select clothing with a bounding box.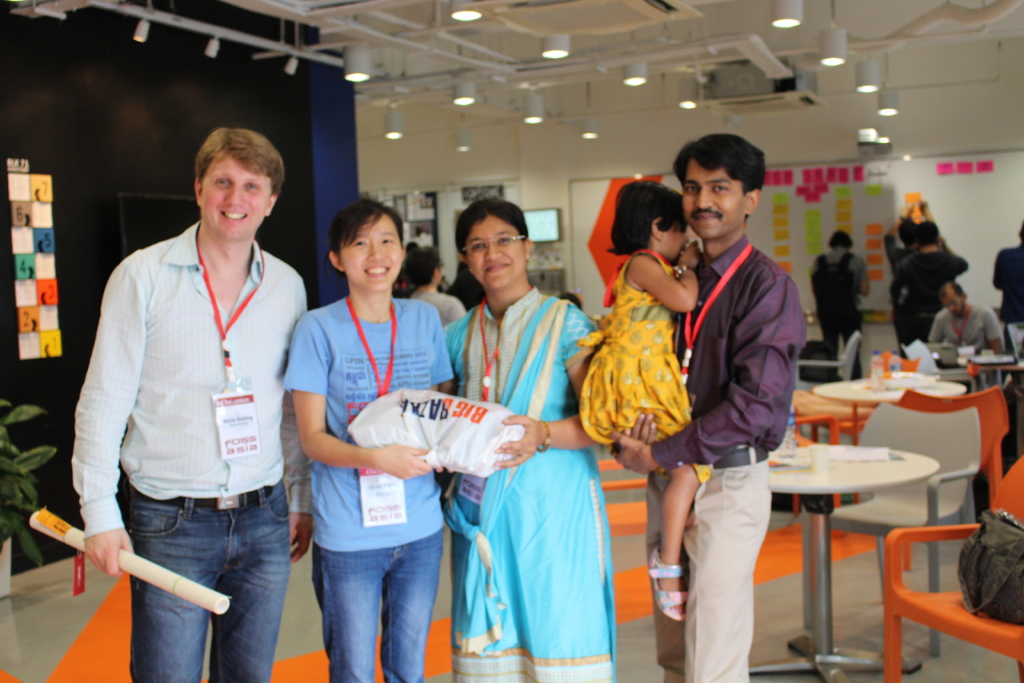
<box>48,220,322,682</box>.
